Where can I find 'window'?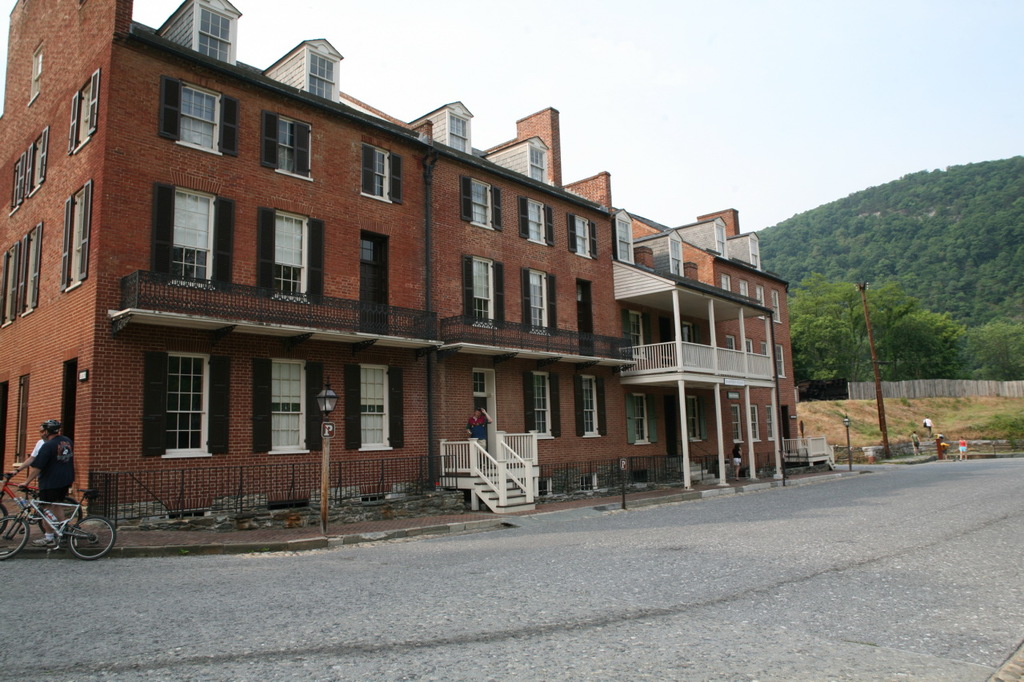
You can find it at [752,237,763,266].
